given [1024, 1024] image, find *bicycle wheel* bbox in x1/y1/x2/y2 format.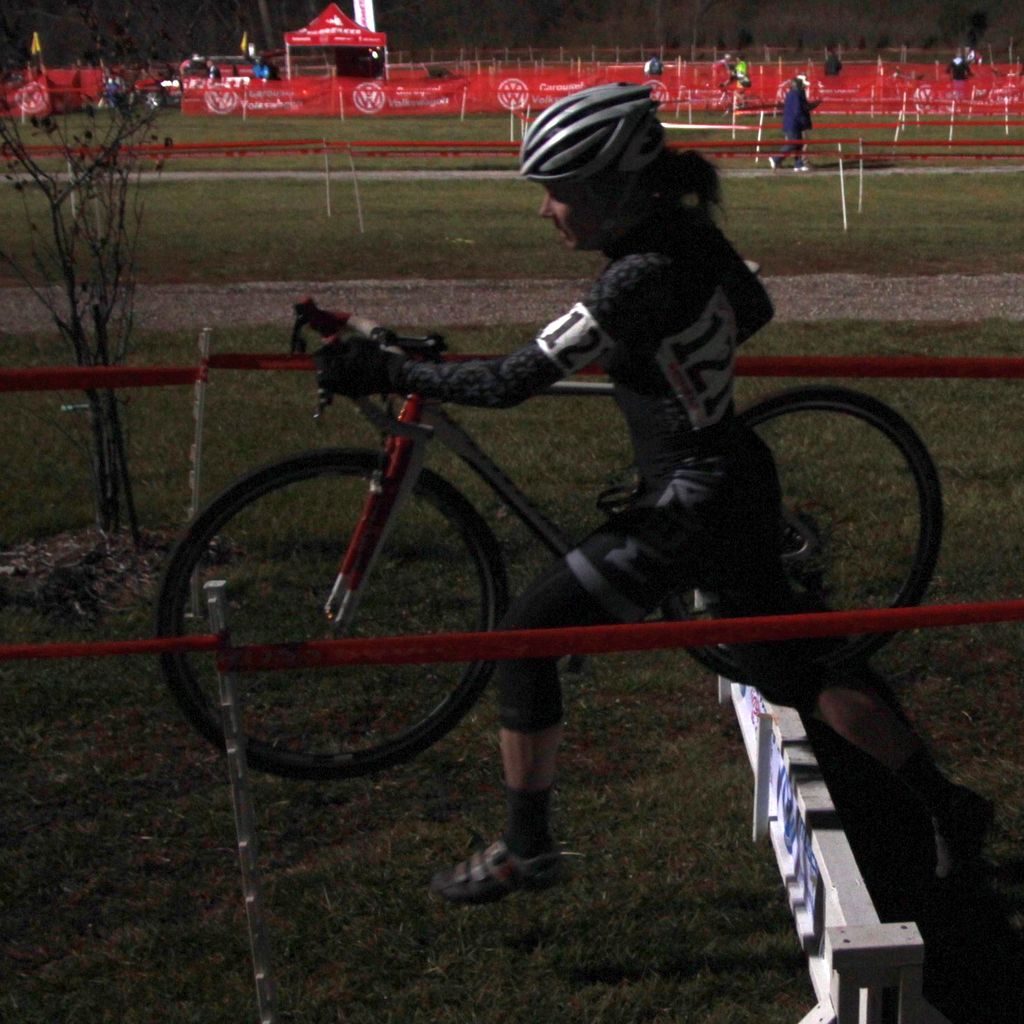
178/430/573/816.
